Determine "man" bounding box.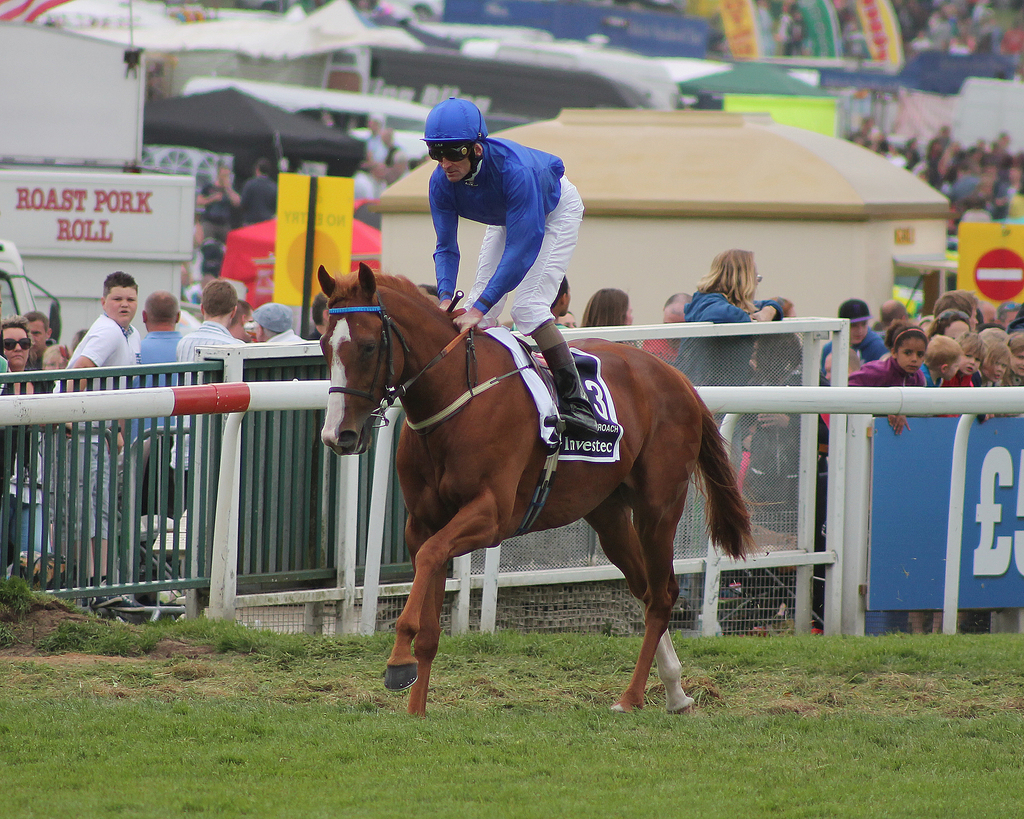
Determined: crop(52, 273, 146, 586).
